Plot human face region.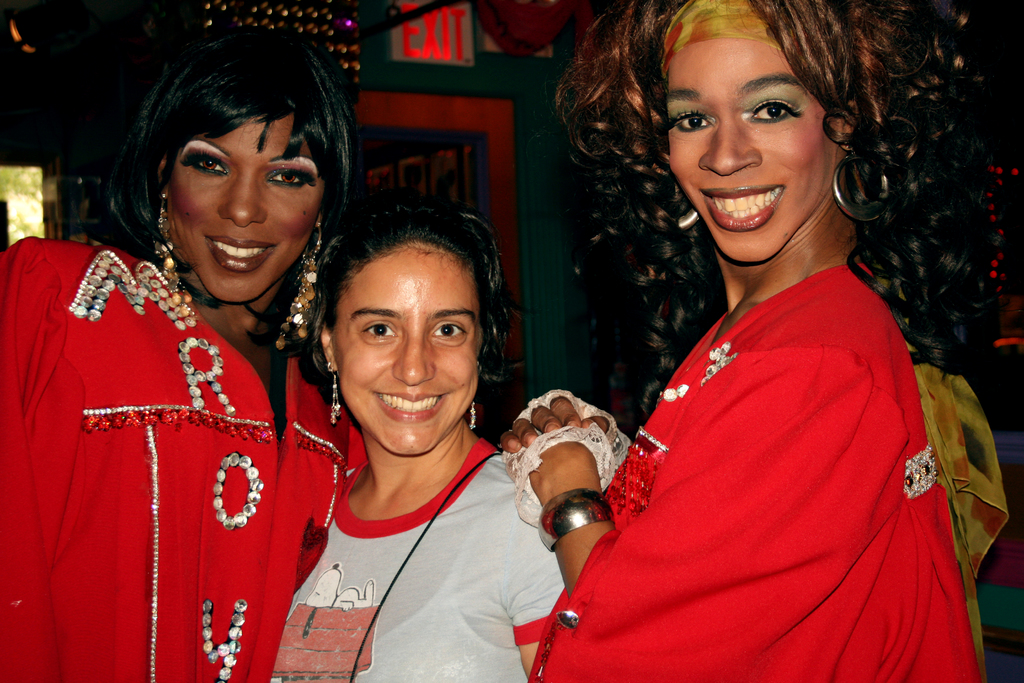
Plotted at bbox(161, 106, 329, 303).
